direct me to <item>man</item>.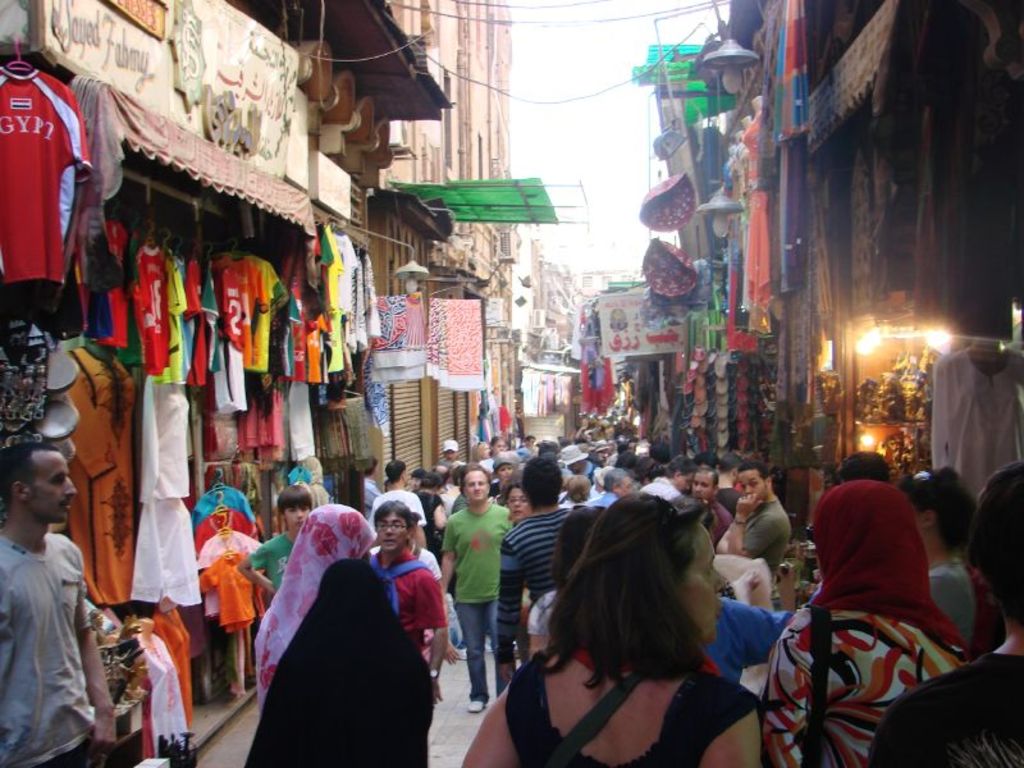
Direction: detection(370, 503, 449, 686).
